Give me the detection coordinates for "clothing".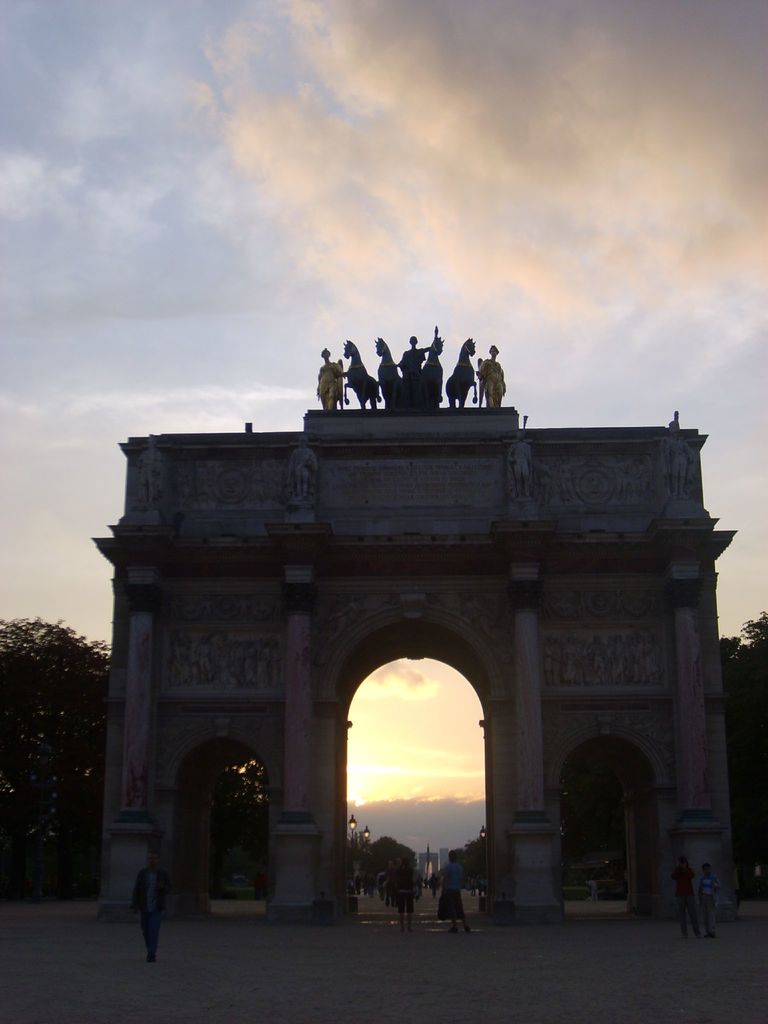
select_region(431, 863, 461, 911).
